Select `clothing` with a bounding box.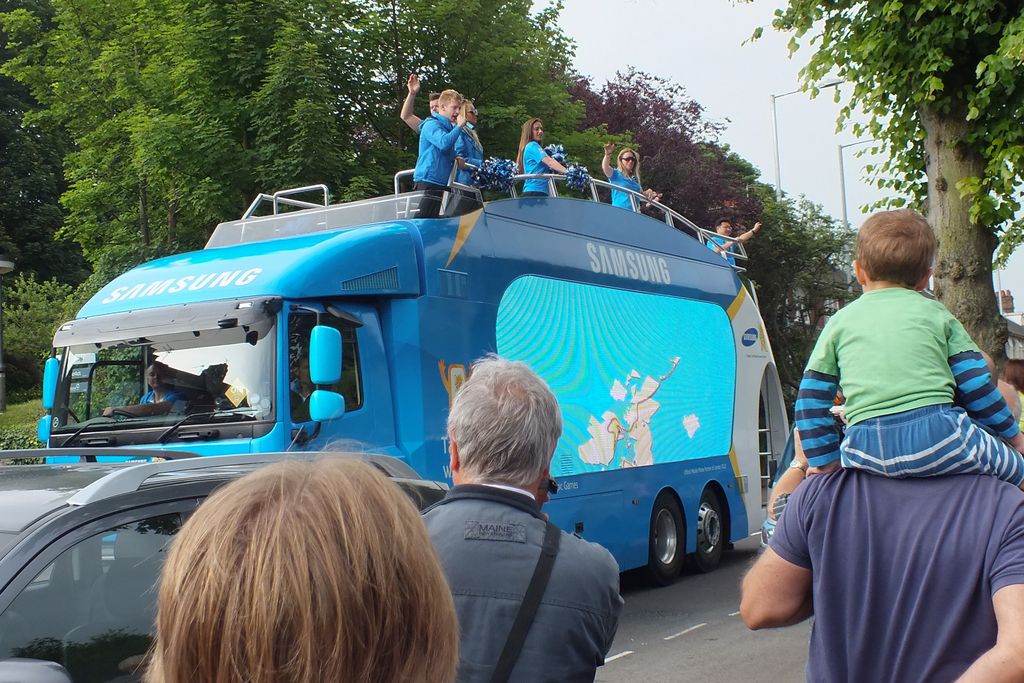
<box>137,389,178,403</box>.
